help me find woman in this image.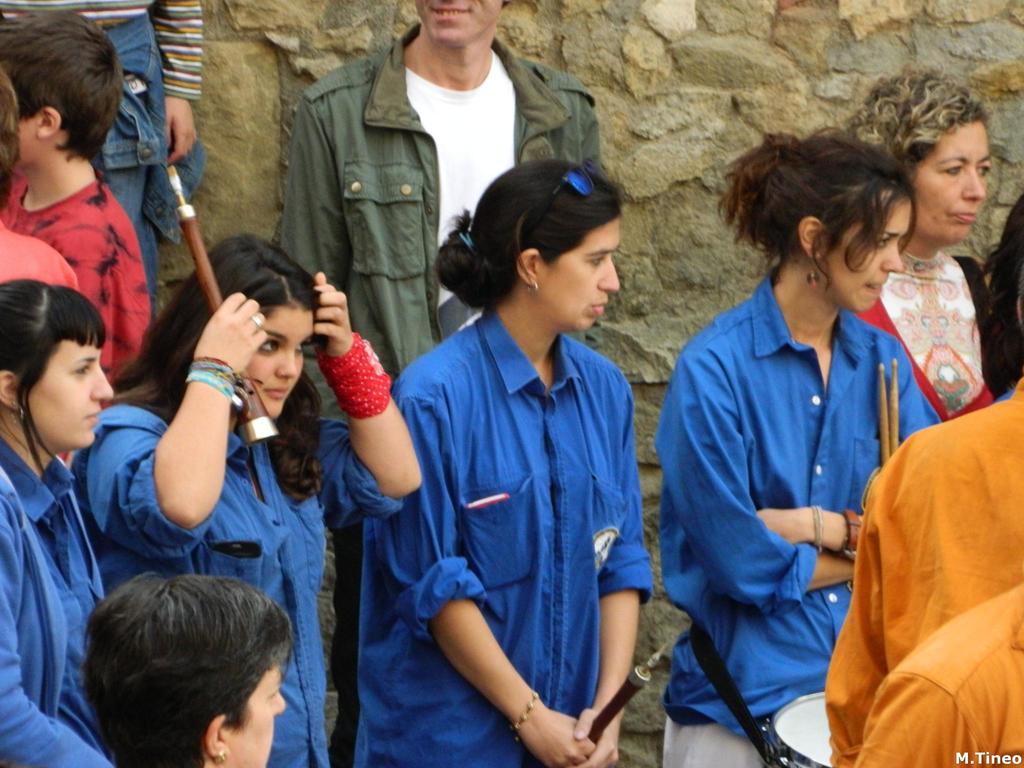
Found it: 86 568 298 767.
